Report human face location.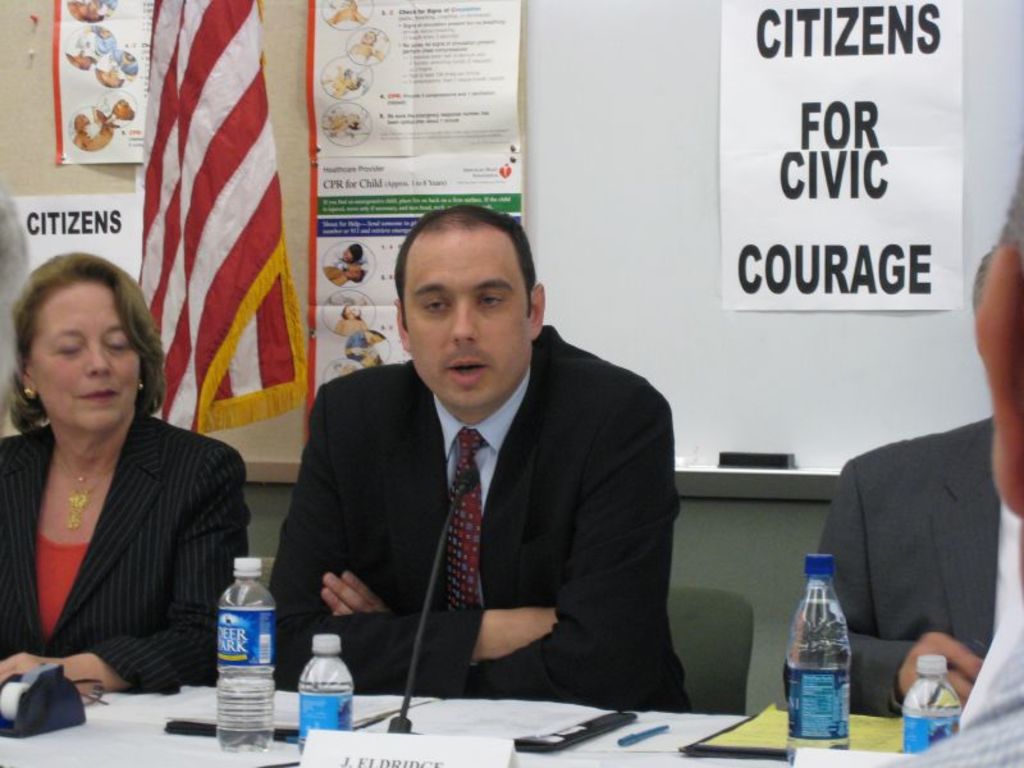
Report: [x1=29, y1=276, x2=143, y2=430].
